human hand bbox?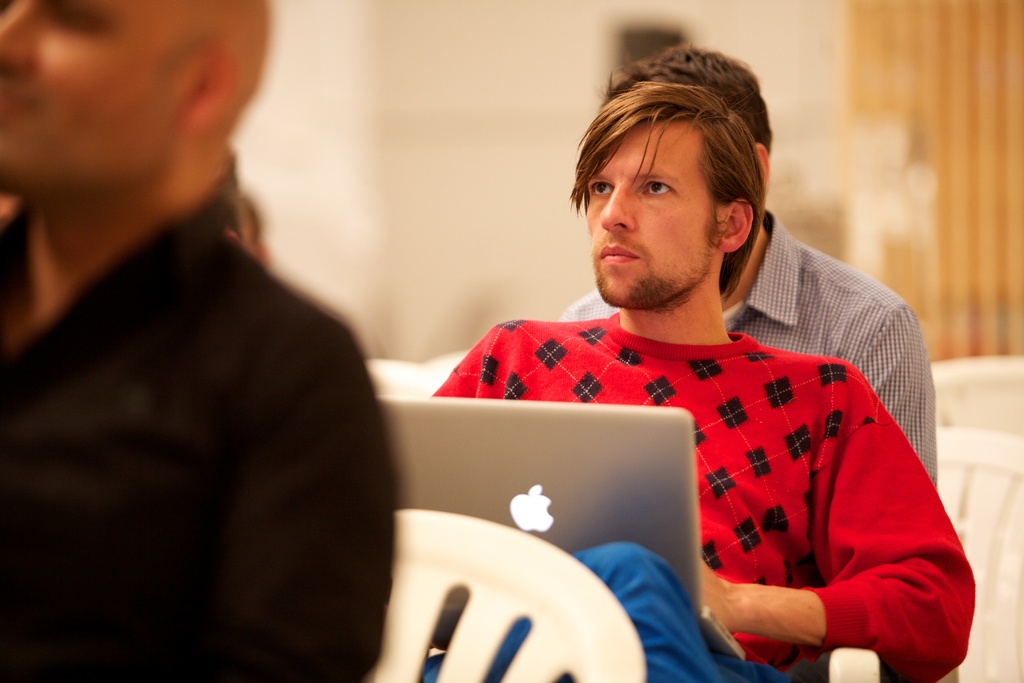
[x1=703, y1=560, x2=728, y2=634]
